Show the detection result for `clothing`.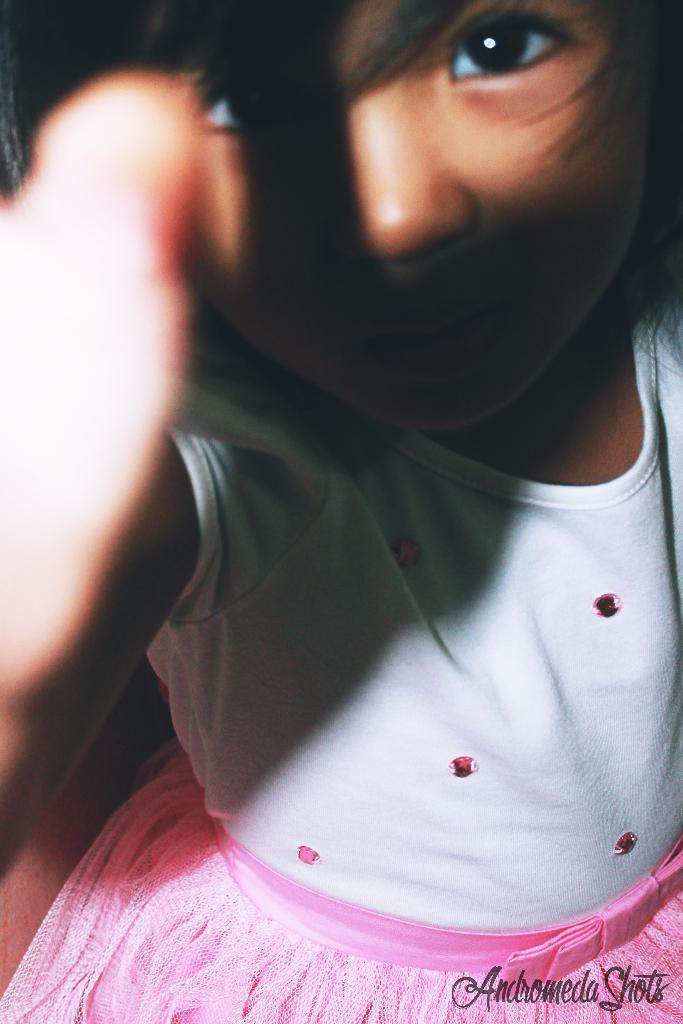
l=206, t=396, r=682, b=960.
